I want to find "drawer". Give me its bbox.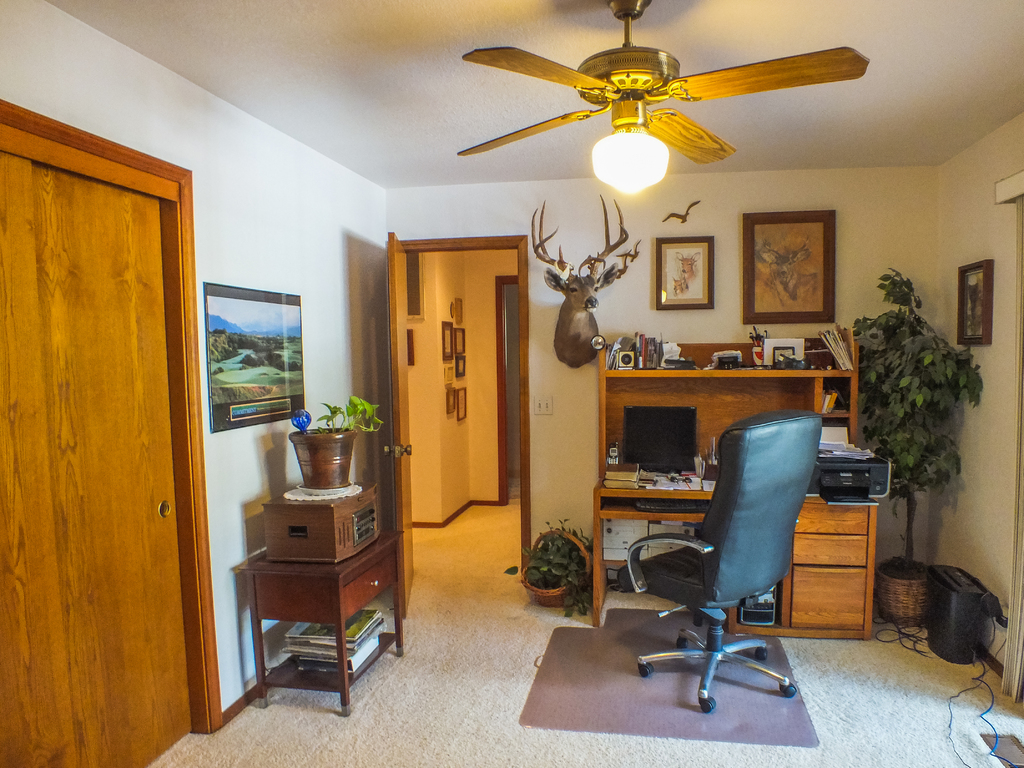
<bbox>792, 504, 867, 535</bbox>.
